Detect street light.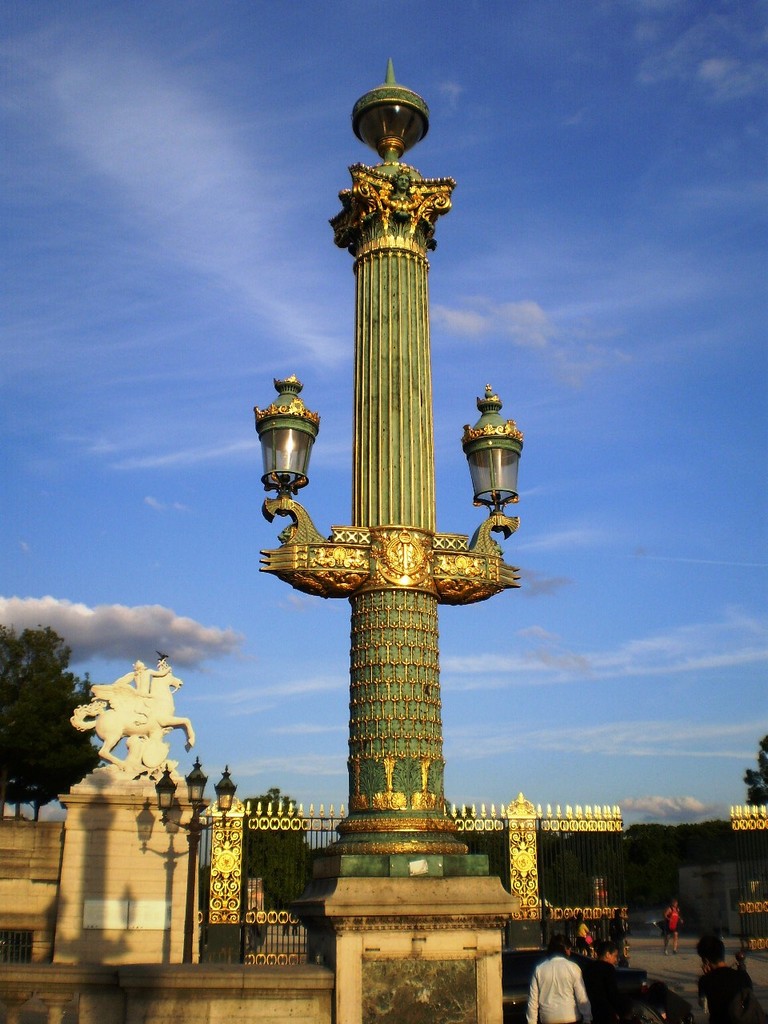
Detected at locate(343, 82, 443, 182).
